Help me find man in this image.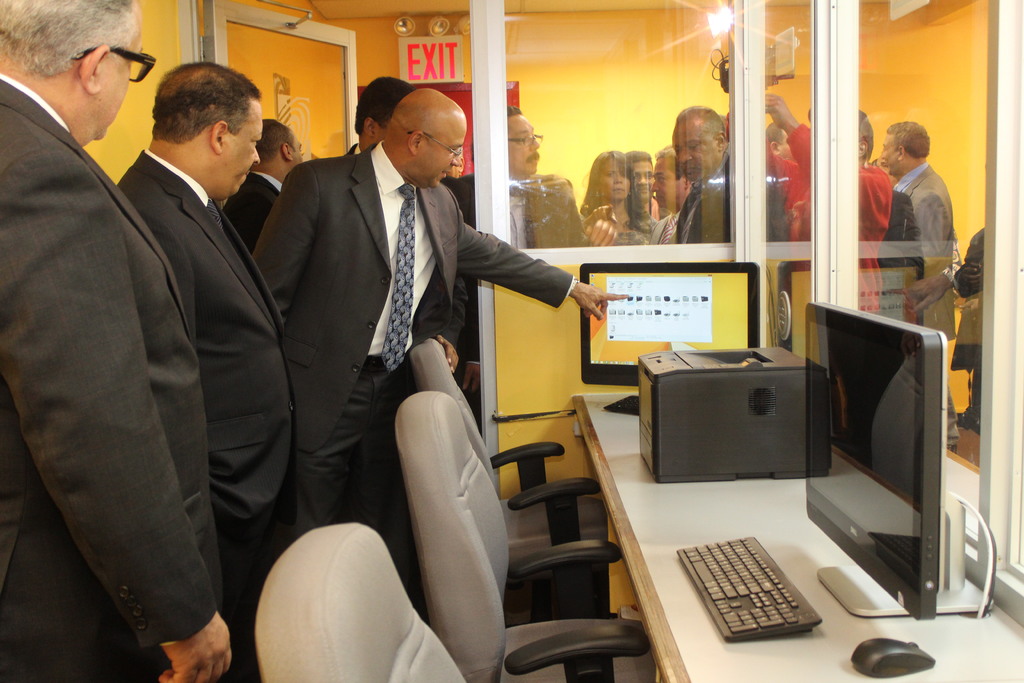
Found it: rect(875, 120, 961, 448).
